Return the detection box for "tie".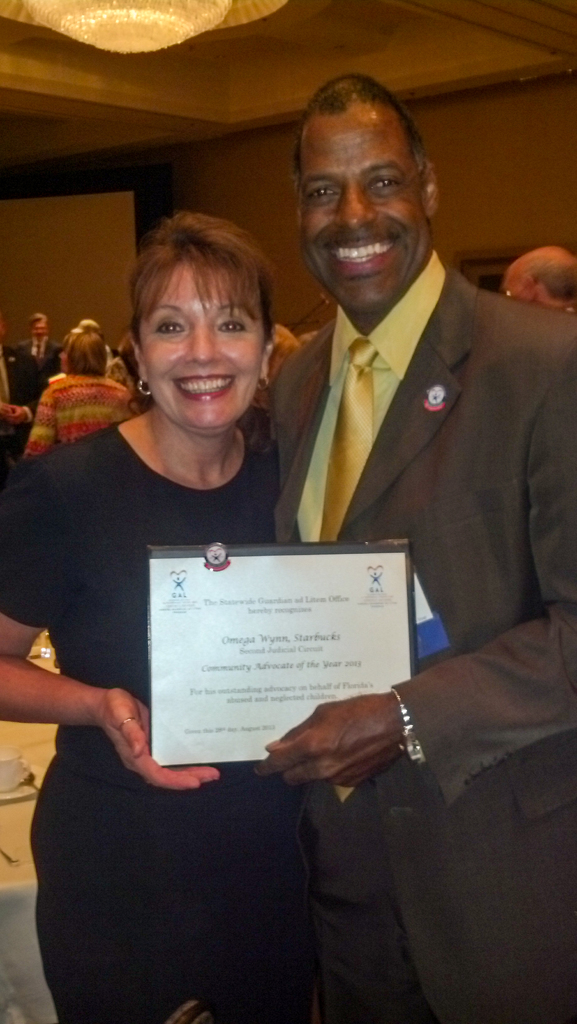
314,339,377,541.
